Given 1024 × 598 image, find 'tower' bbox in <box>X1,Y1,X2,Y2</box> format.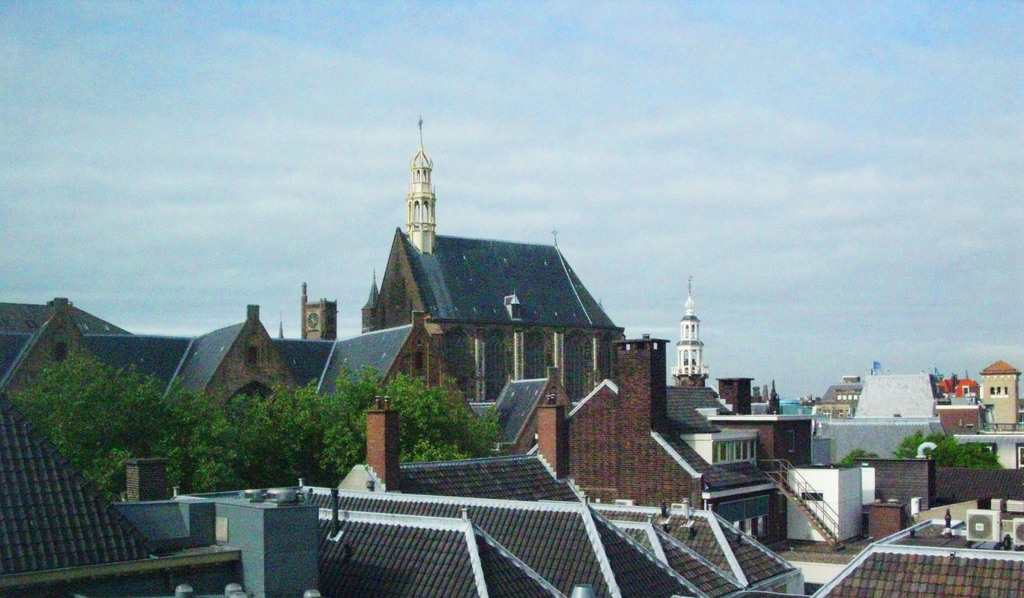
<box>403,118,436,252</box>.
